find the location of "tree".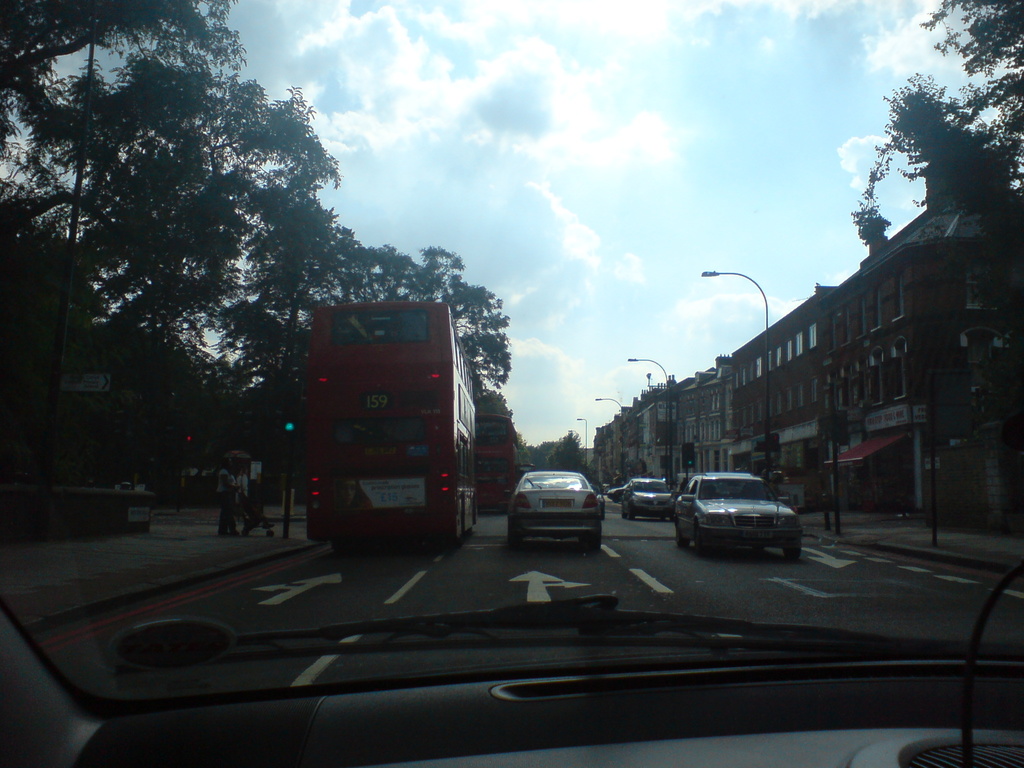
Location: [left=536, top=428, right=596, bottom=479].
